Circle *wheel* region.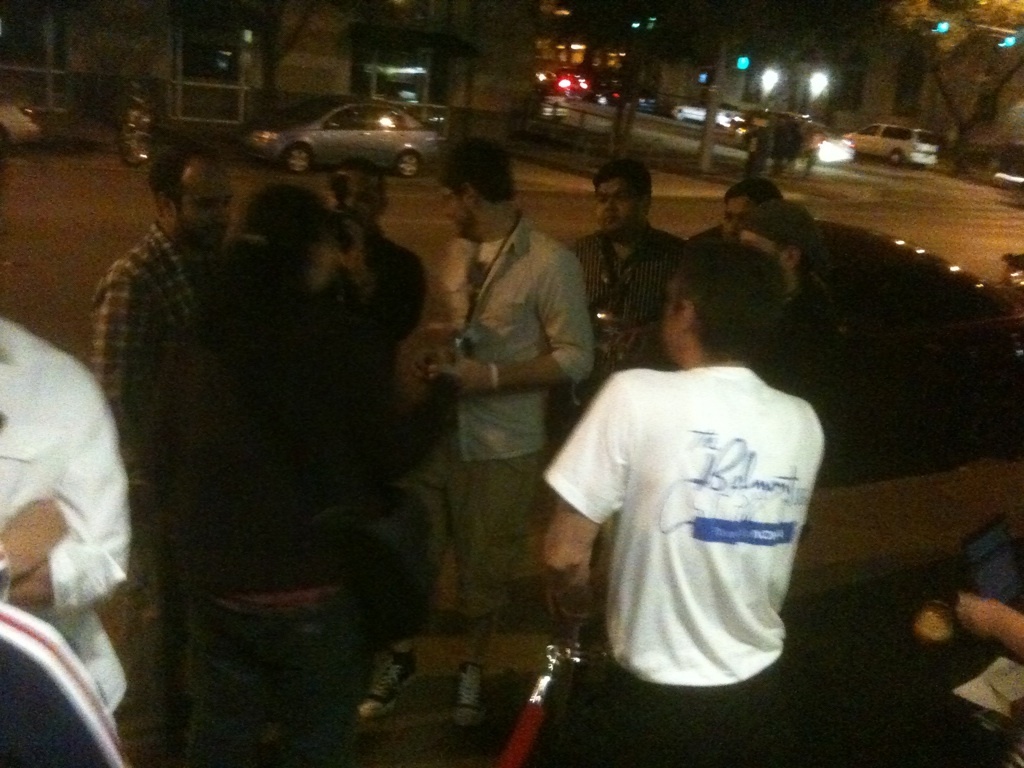
Region: l=286, t=142, r=312, b=174.
